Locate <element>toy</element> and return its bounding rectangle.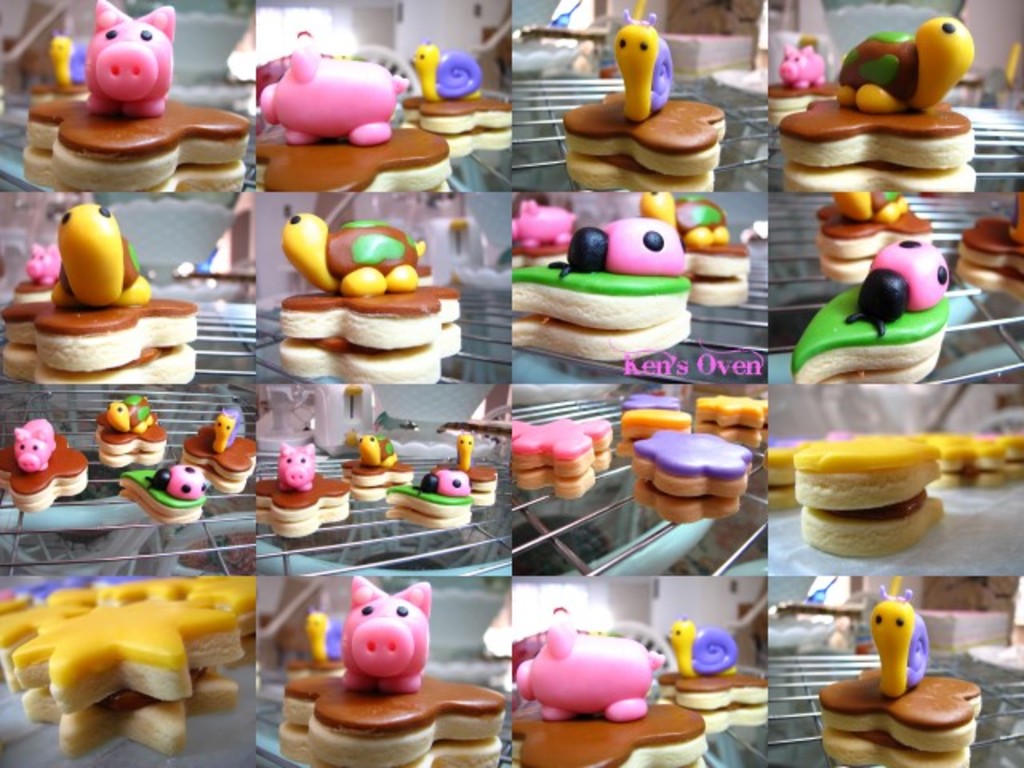
bbox=[86, 390, 173, 466].
